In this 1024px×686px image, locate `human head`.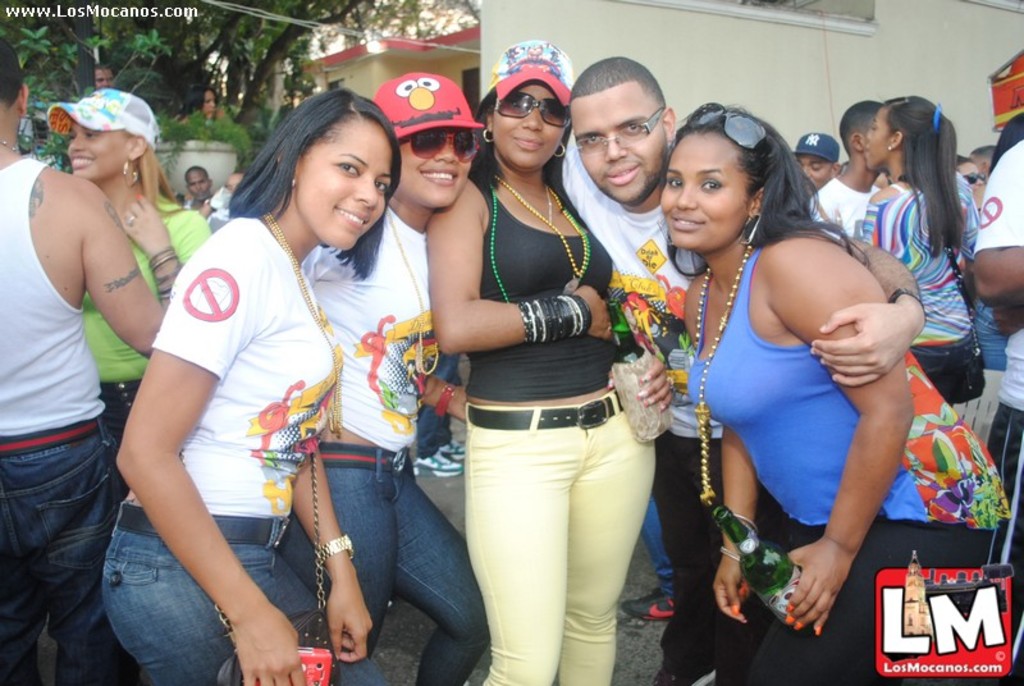
Bounding box: [left=374, top=68, right=479, bottom=212].
